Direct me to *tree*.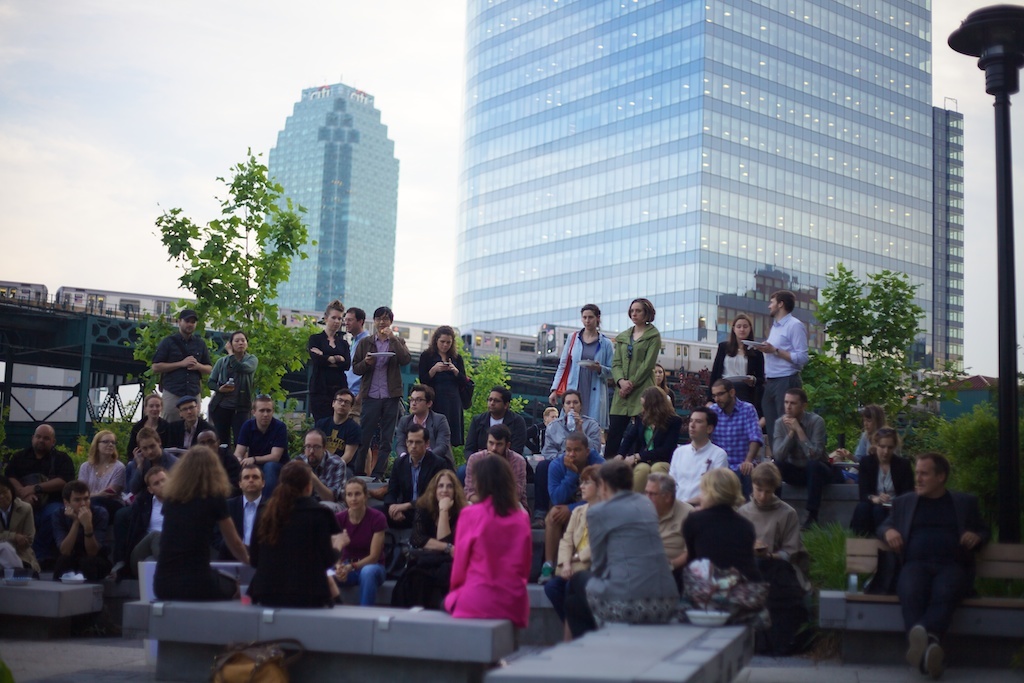
Direction: <region>55, 414, 134, 478</region>.
